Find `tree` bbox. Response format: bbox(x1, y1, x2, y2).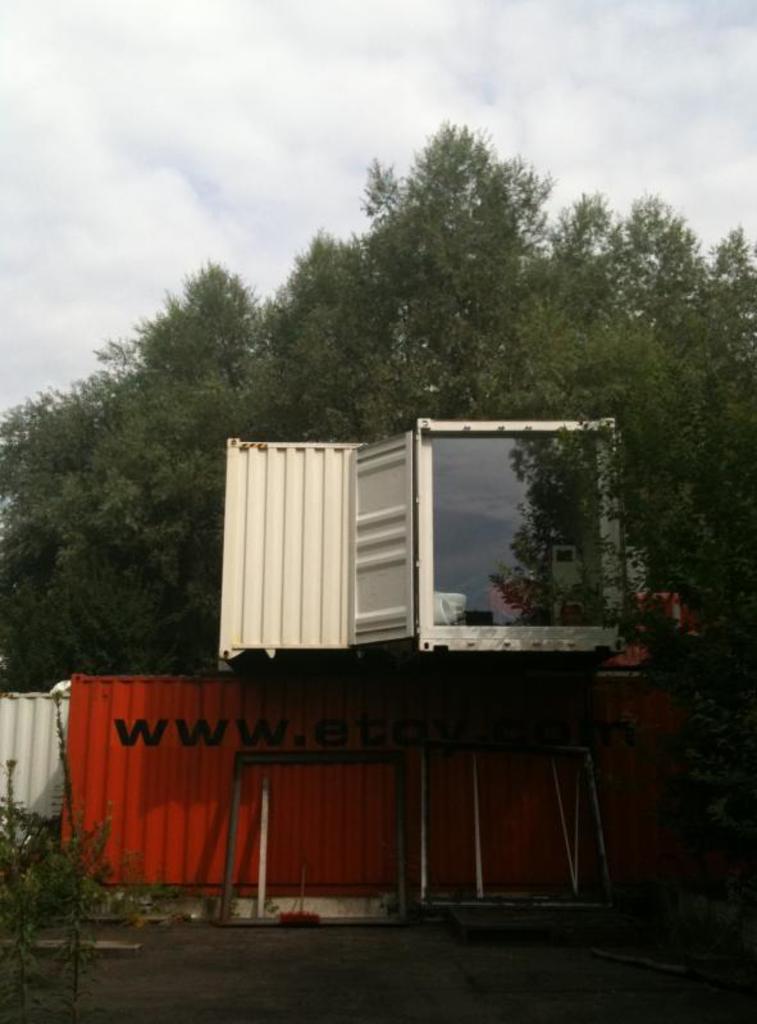
bbox(352, 118, 566, 365).
